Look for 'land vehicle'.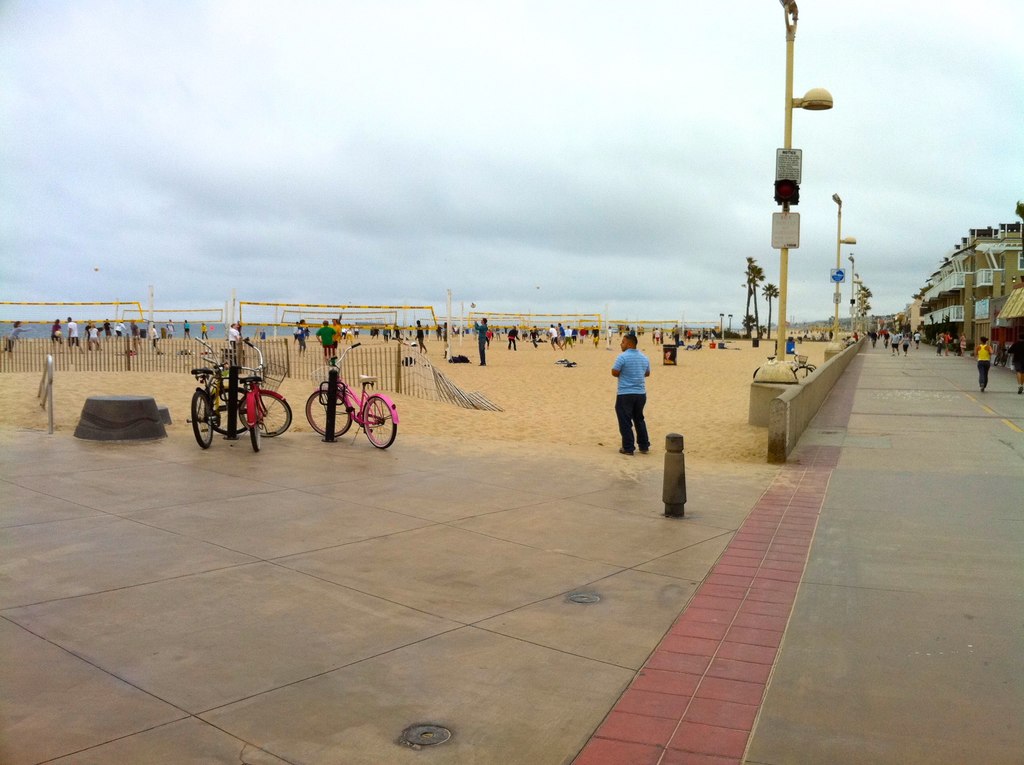
Found: pyautogui.locateOnScreen(237, 329, 295, 453).
